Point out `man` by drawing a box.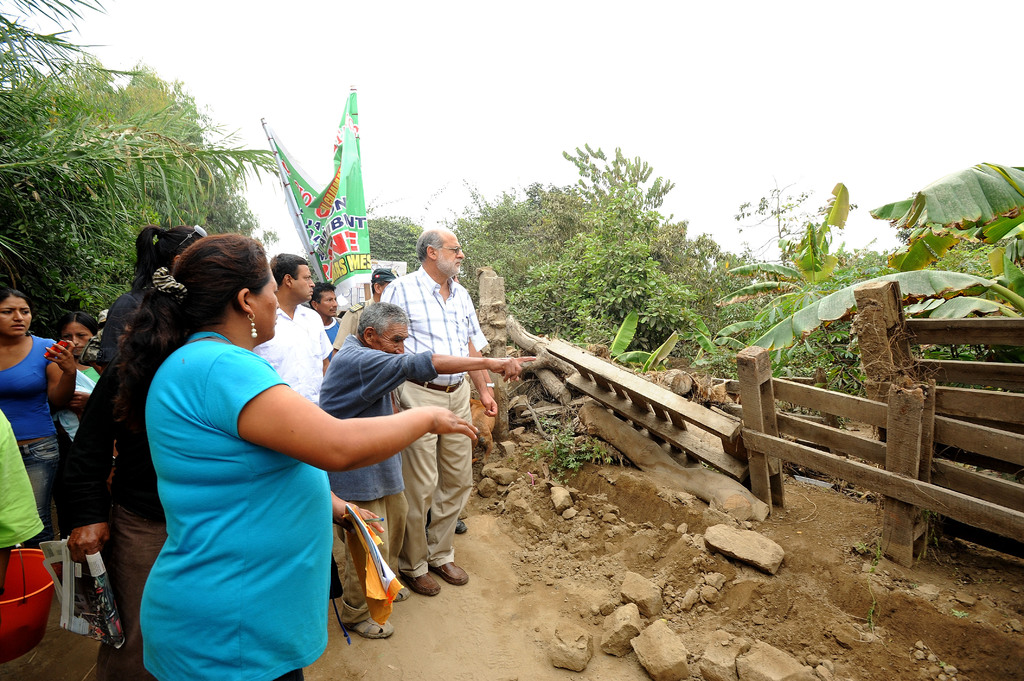
box=[330, 266, 397, 364].
